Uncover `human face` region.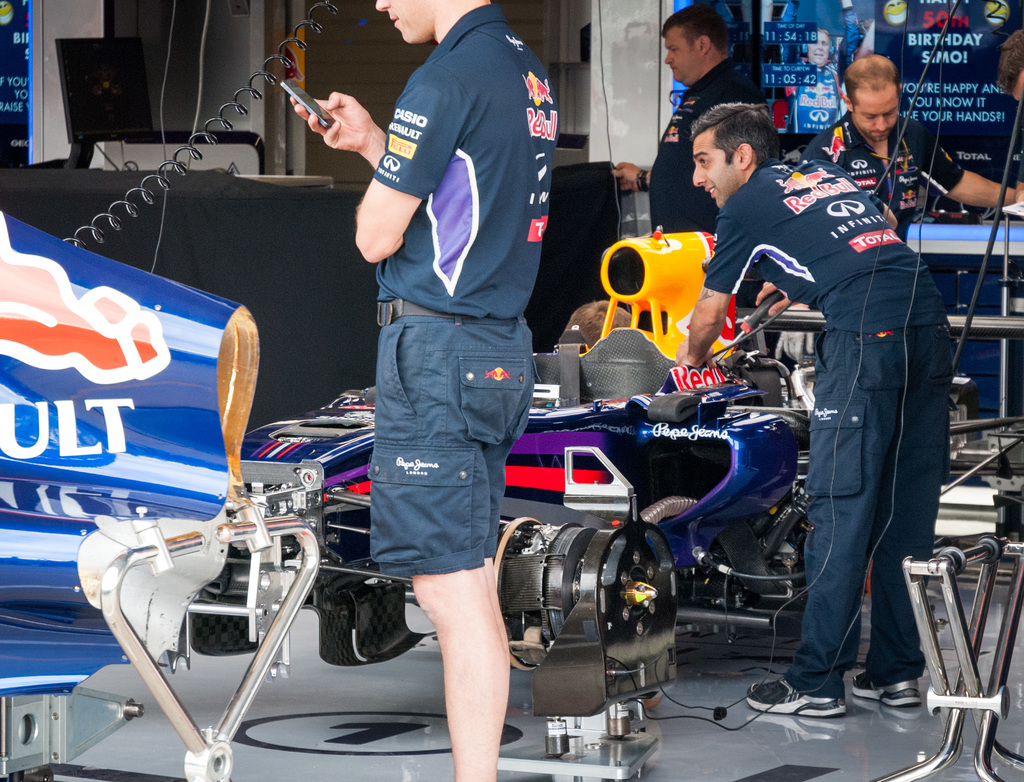
Uncovered: 375, 0, 440, 43.
